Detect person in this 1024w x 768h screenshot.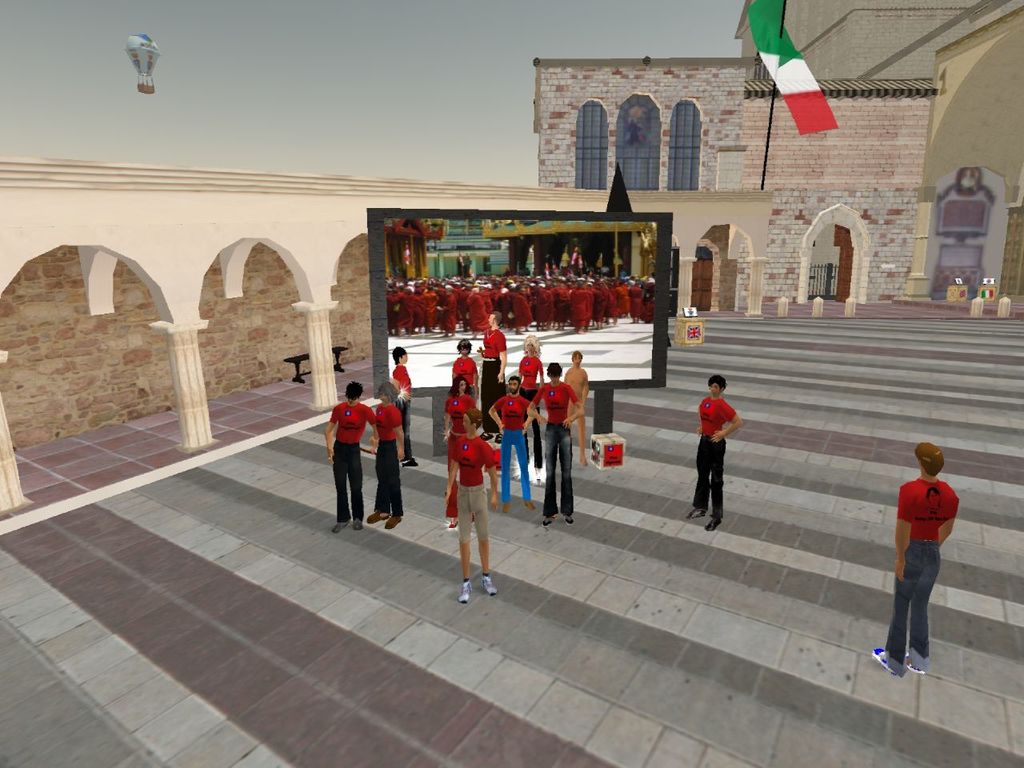
Detection: (x1=478, y1=309, x2=510, y2=443).
